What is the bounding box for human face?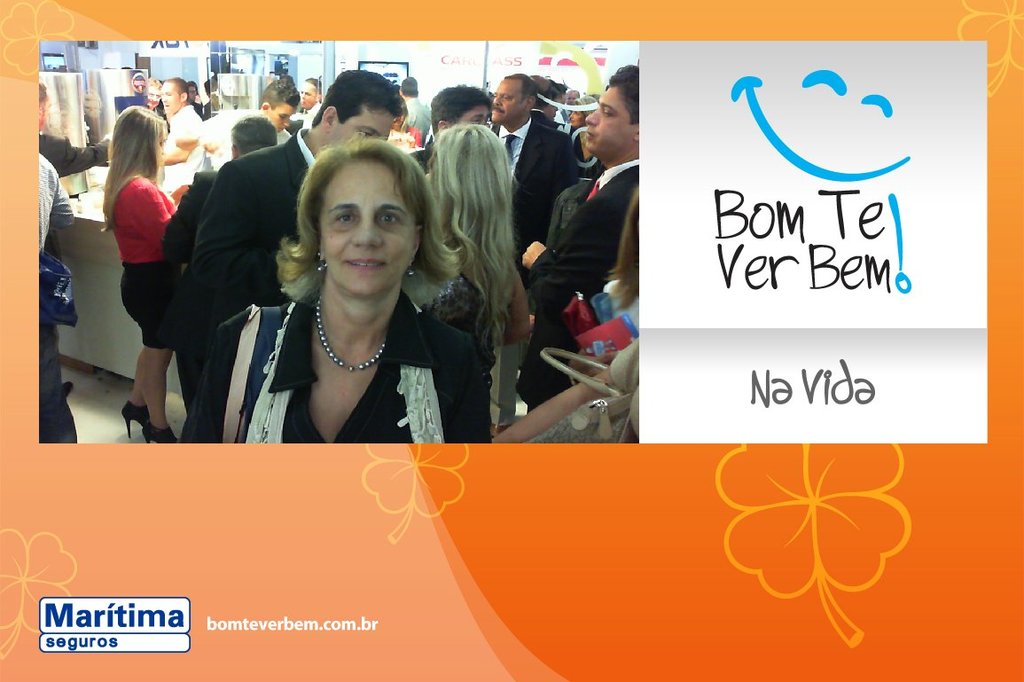
(x1=160, y1=76, x2=180, y2=111).
